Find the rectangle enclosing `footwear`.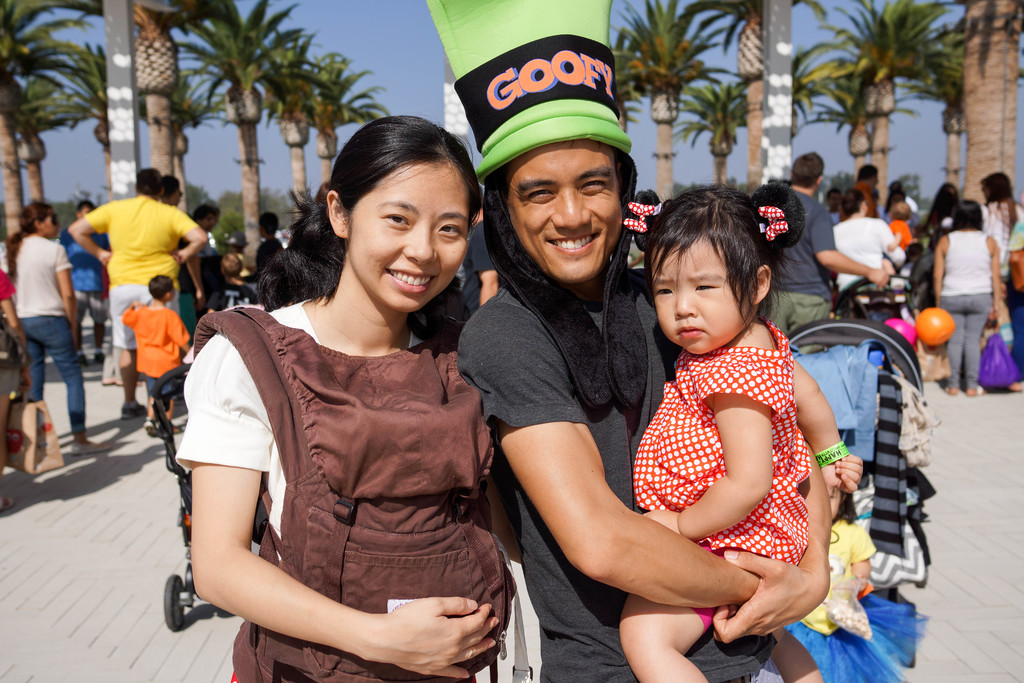
detection(966, 386, 983, 398).
